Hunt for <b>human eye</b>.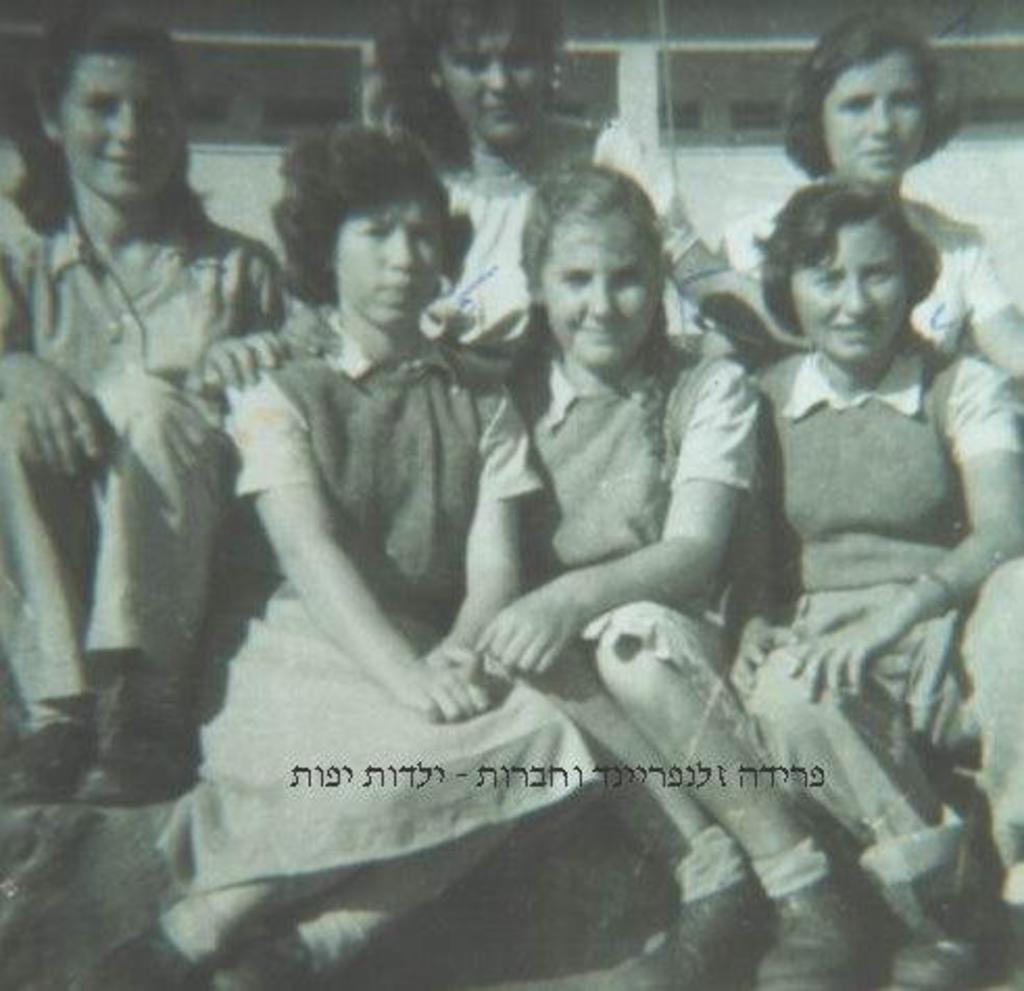
Hunted down at 355,217,392,242.
